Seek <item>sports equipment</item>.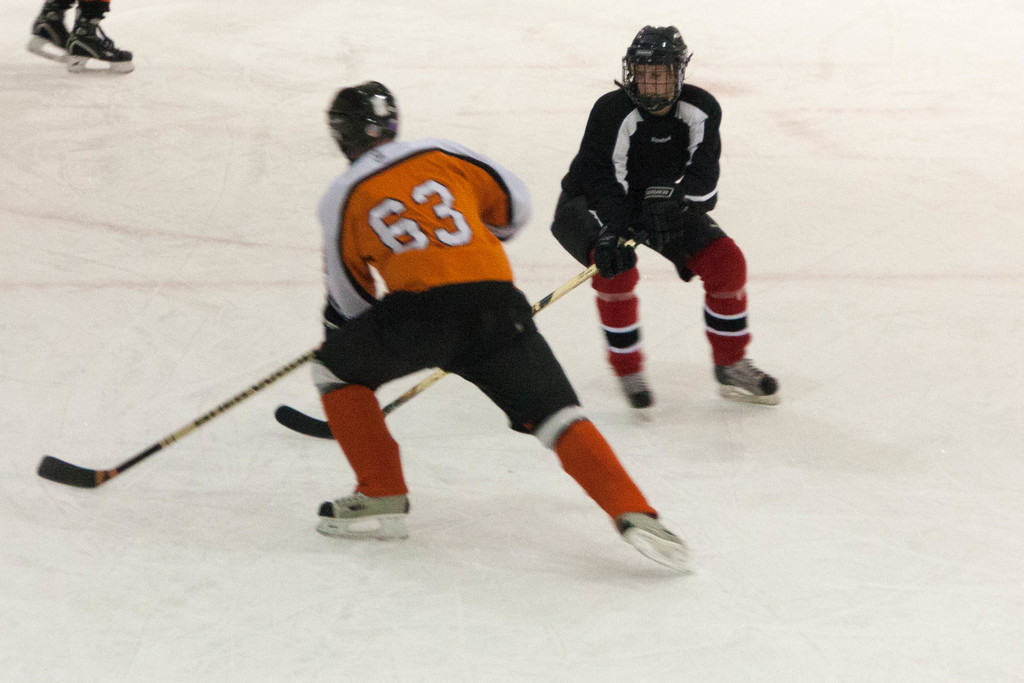
613 25 696 122.
